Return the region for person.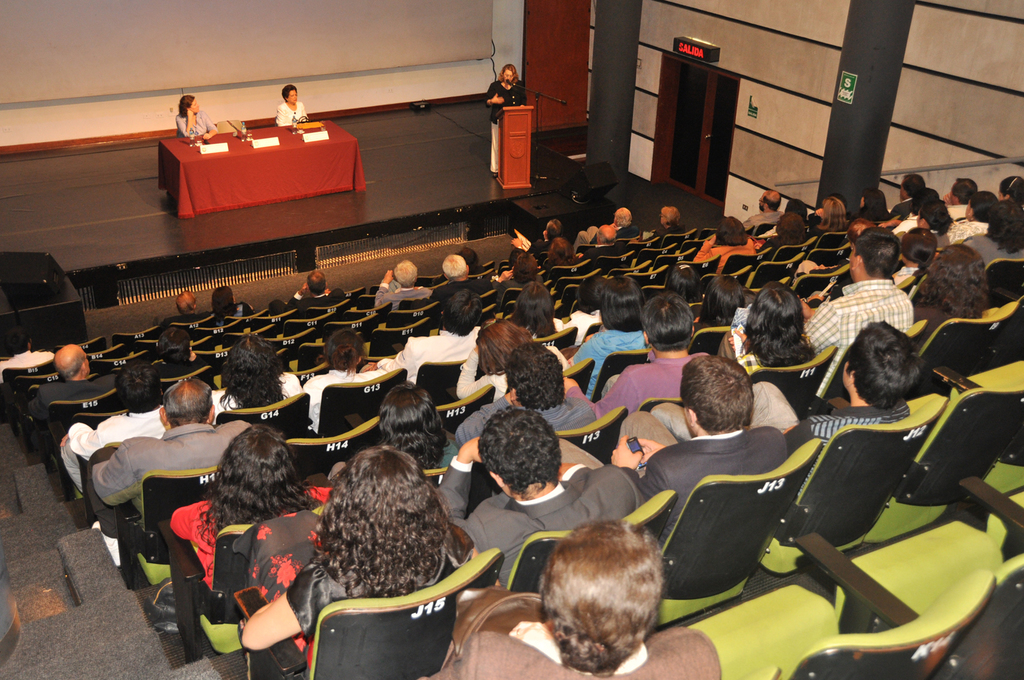
(366,292,487,388).
